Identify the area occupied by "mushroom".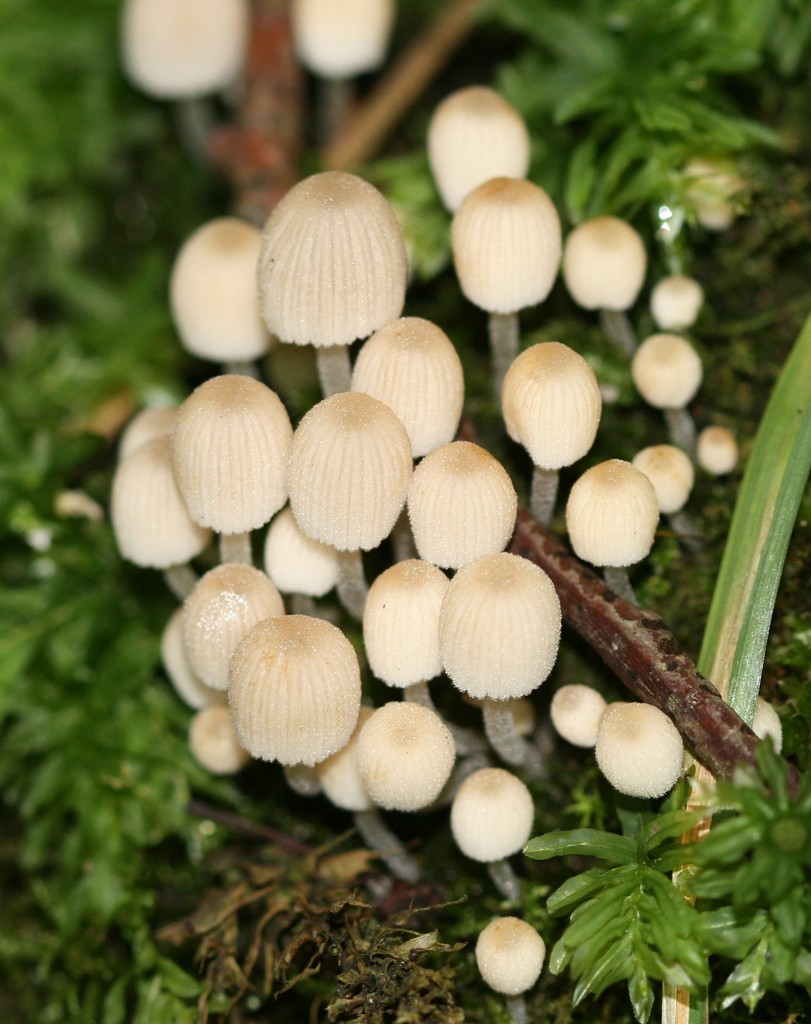
Area: (170, 218, 264, 363).
